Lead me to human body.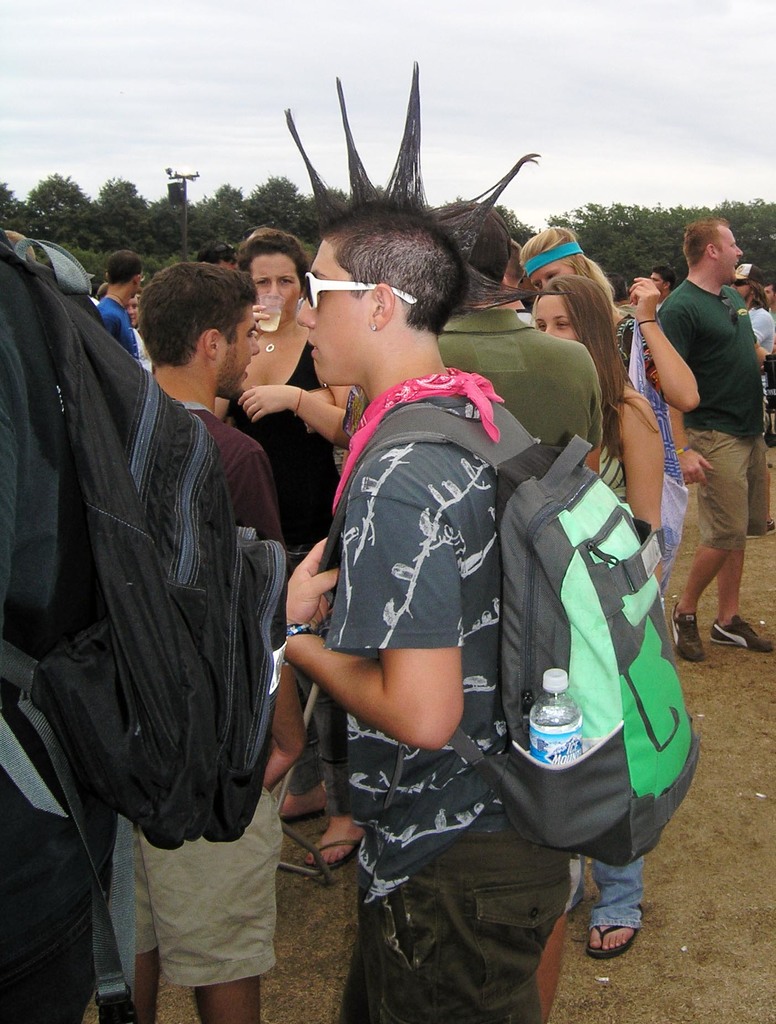
Lead to rect(637, 196, 767, 636).
